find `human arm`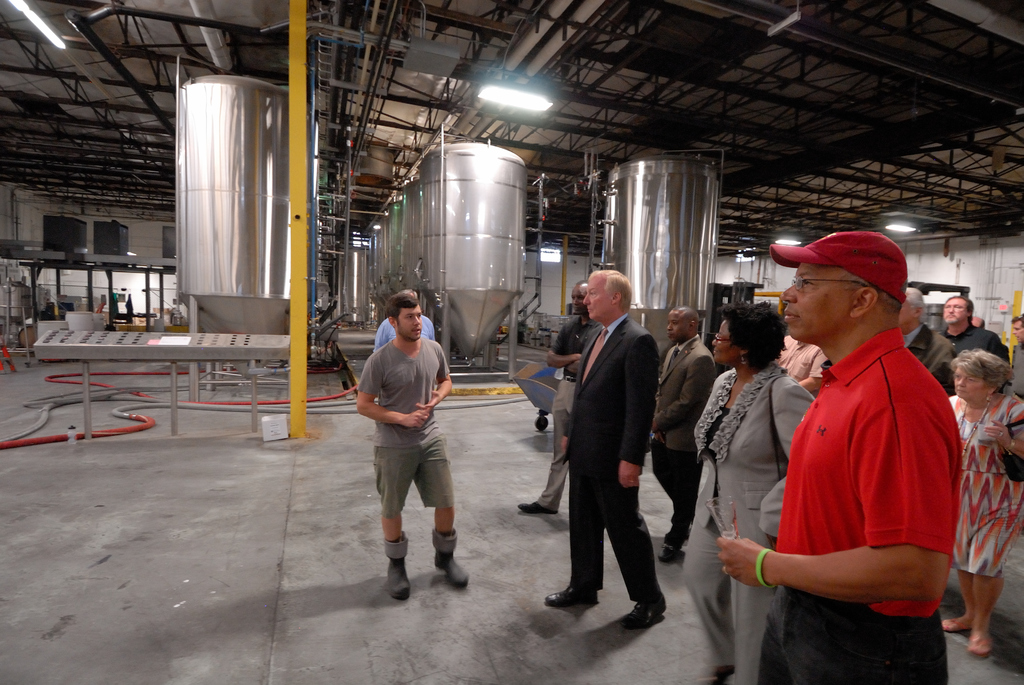
Rect(356, 360, 421, 429)
